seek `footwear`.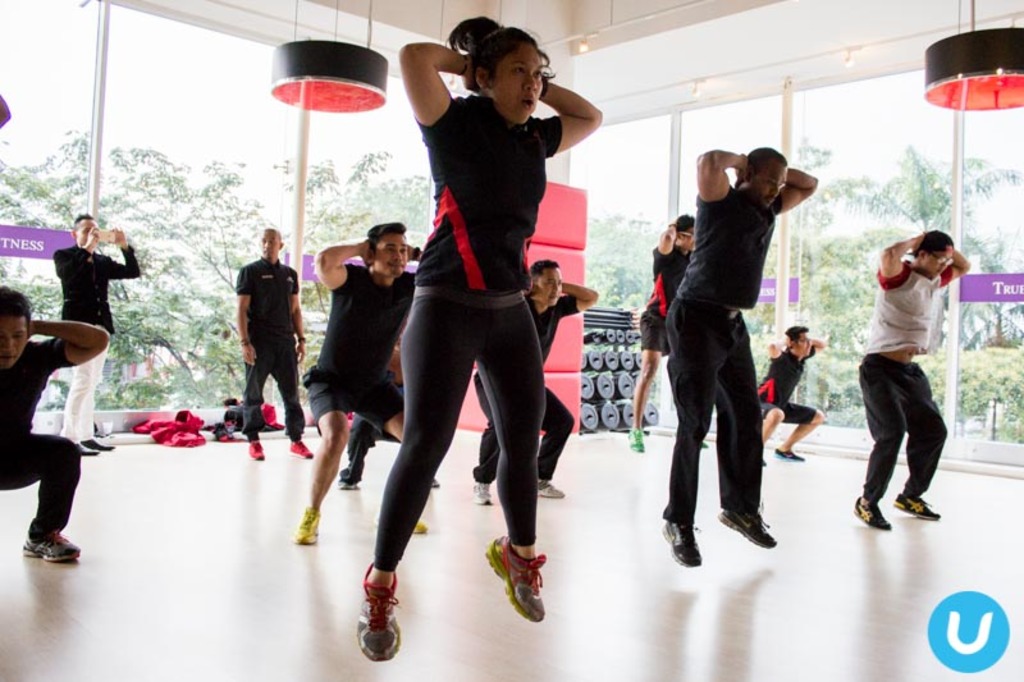
l=767, t=443, r=808, b=459.
